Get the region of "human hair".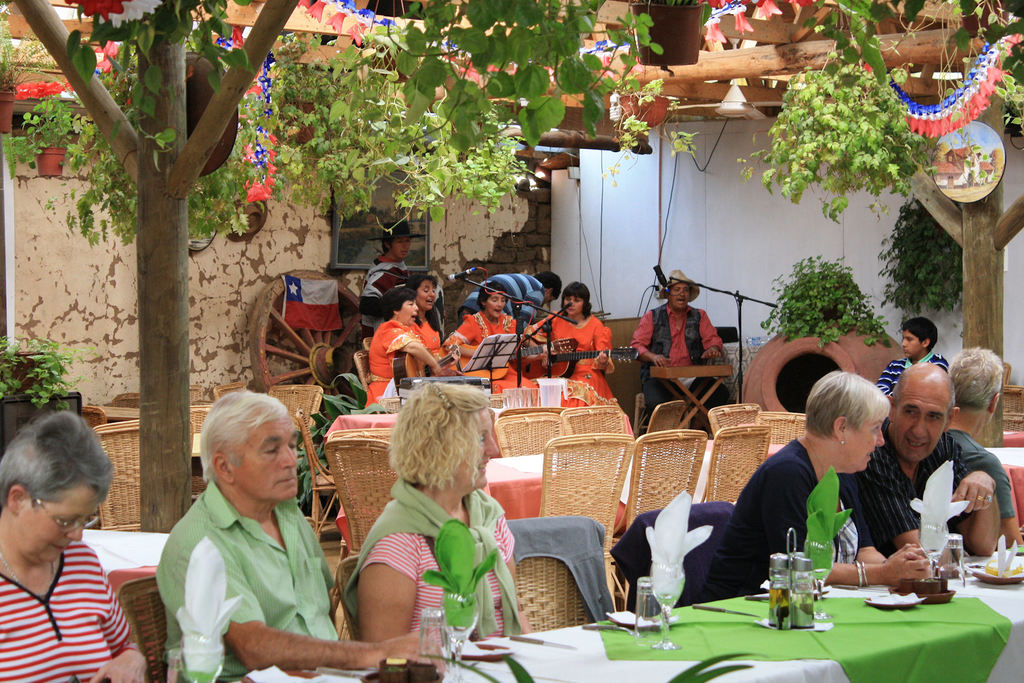
x1=818 y1=375 x2=904 y2=470.
